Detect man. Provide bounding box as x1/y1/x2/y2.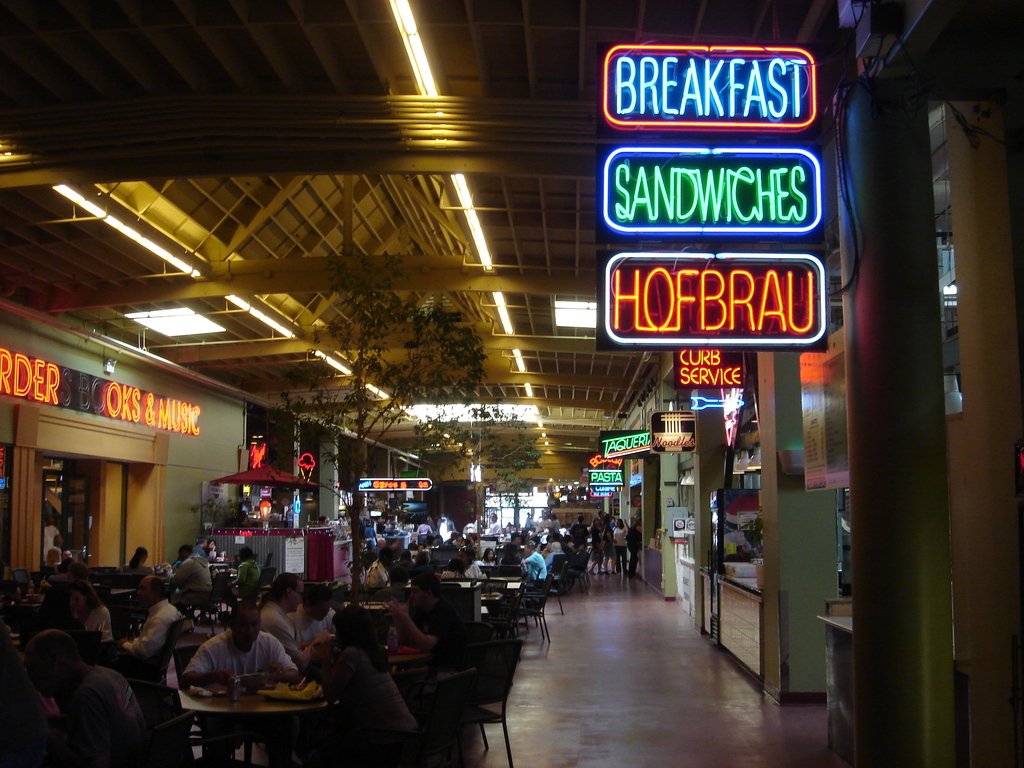
390/570/479/683.
